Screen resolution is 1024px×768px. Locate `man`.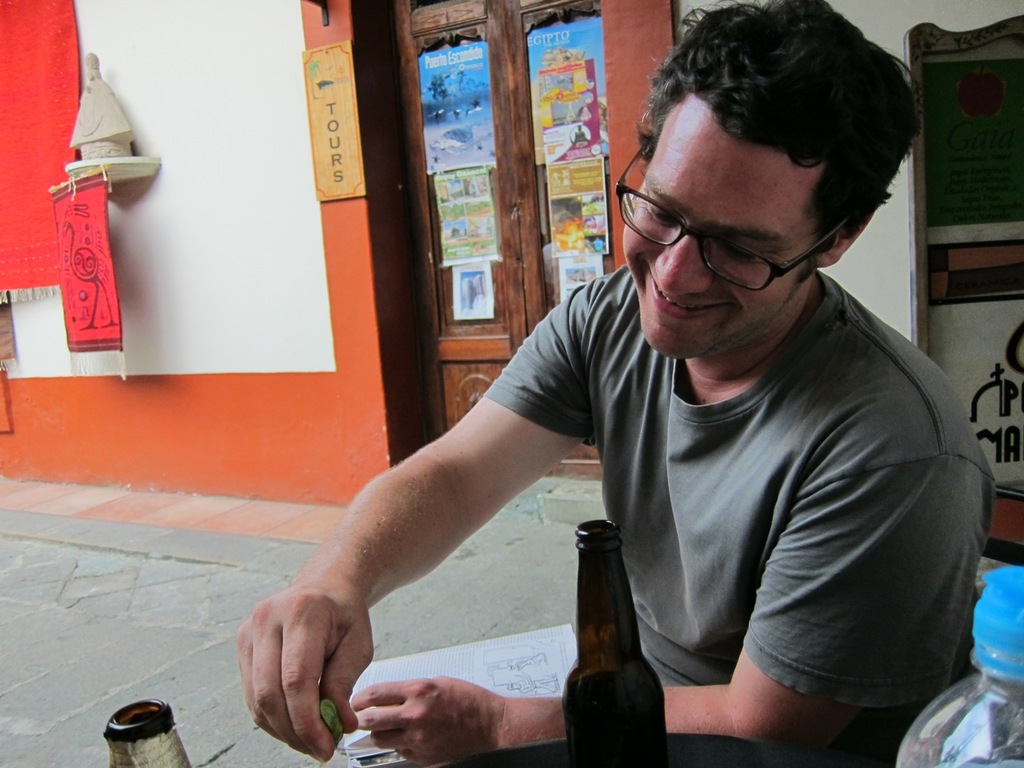
detection(270, 74, 975, 743).
